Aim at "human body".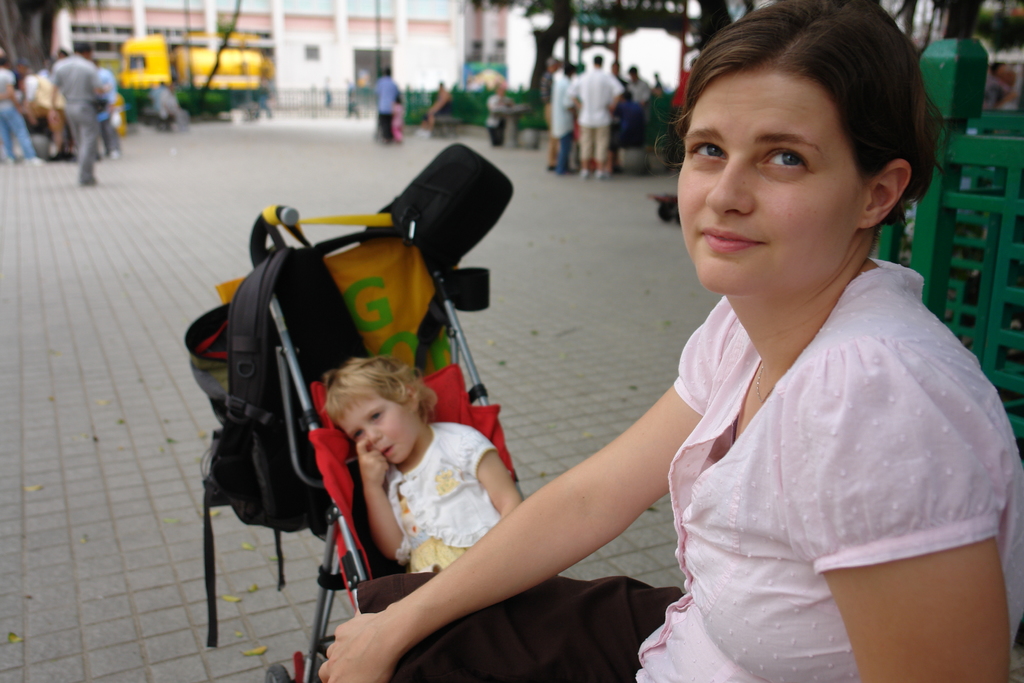
Aimed at <box>324,352,524,575</box>.
